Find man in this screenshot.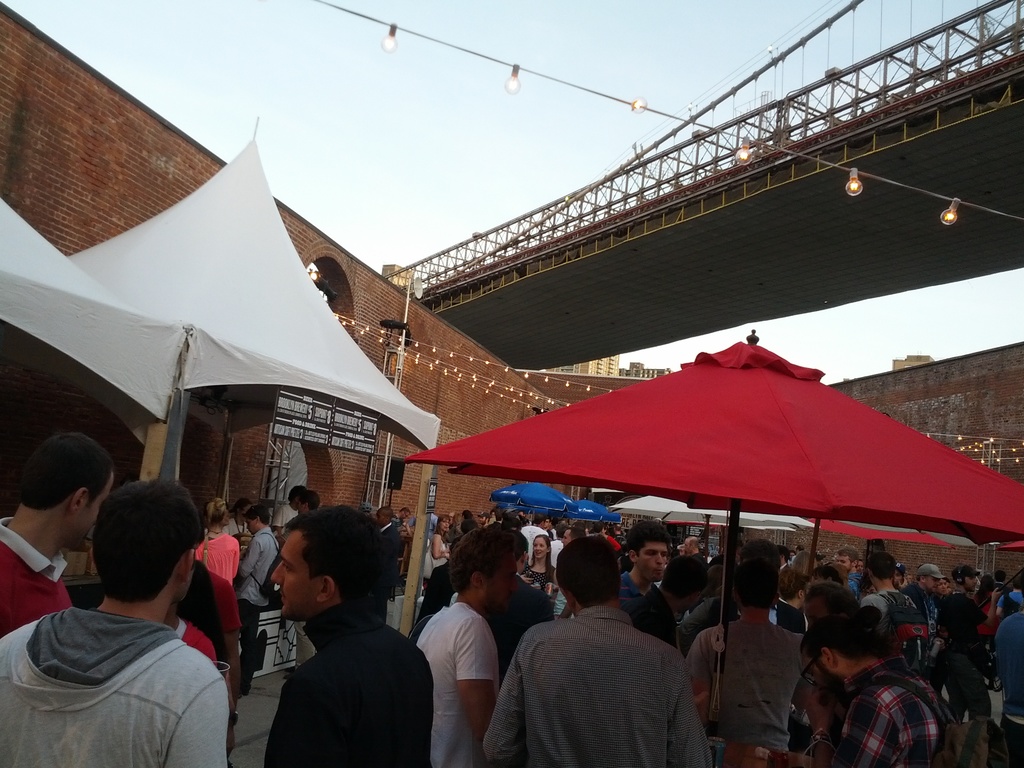
The bounding box for man is [left=12, top=473, right=261, bottom=767].
